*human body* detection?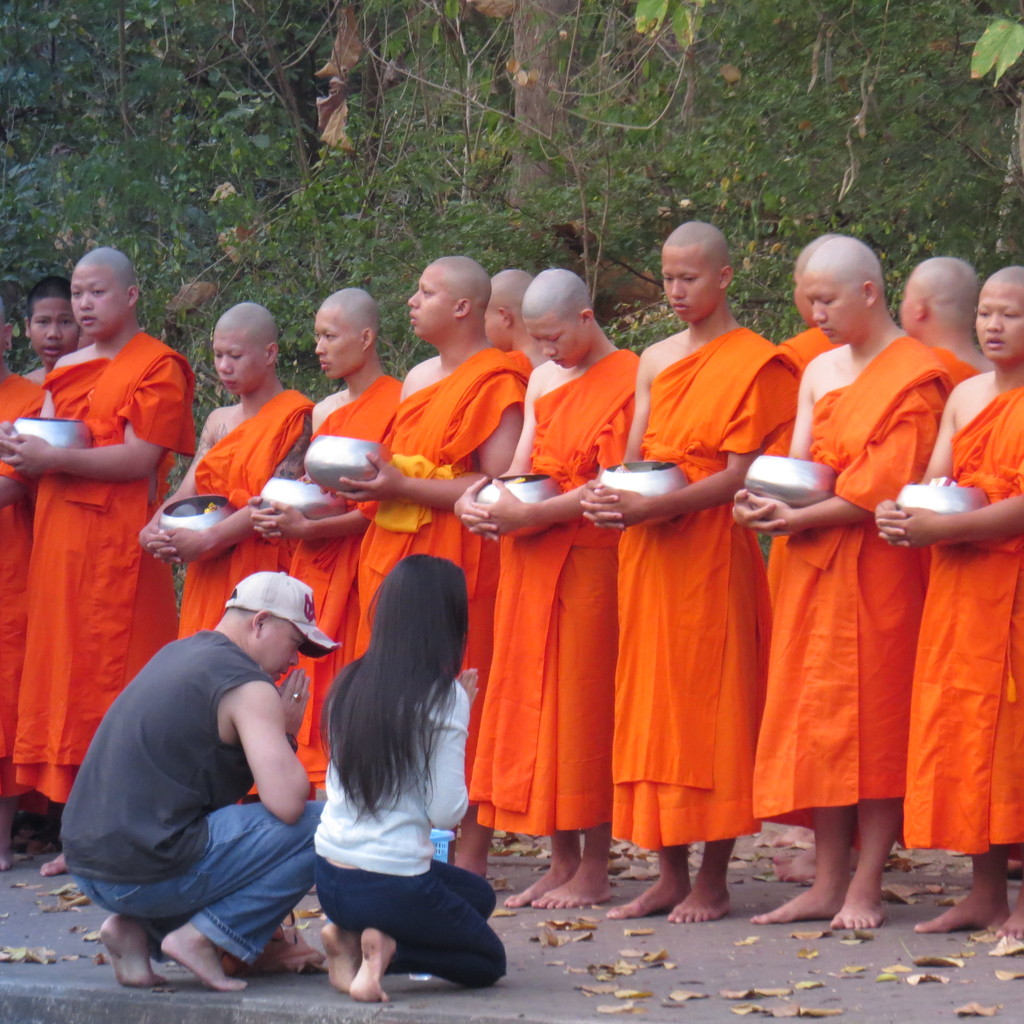
57,627,328,995
